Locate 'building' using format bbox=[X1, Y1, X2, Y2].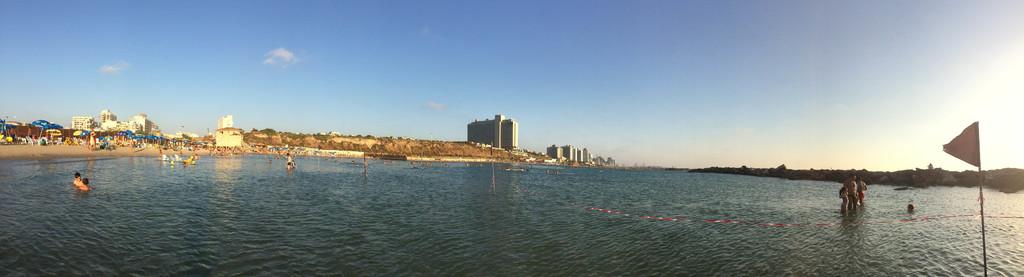
bbox=[468, 113, 516, 149].
